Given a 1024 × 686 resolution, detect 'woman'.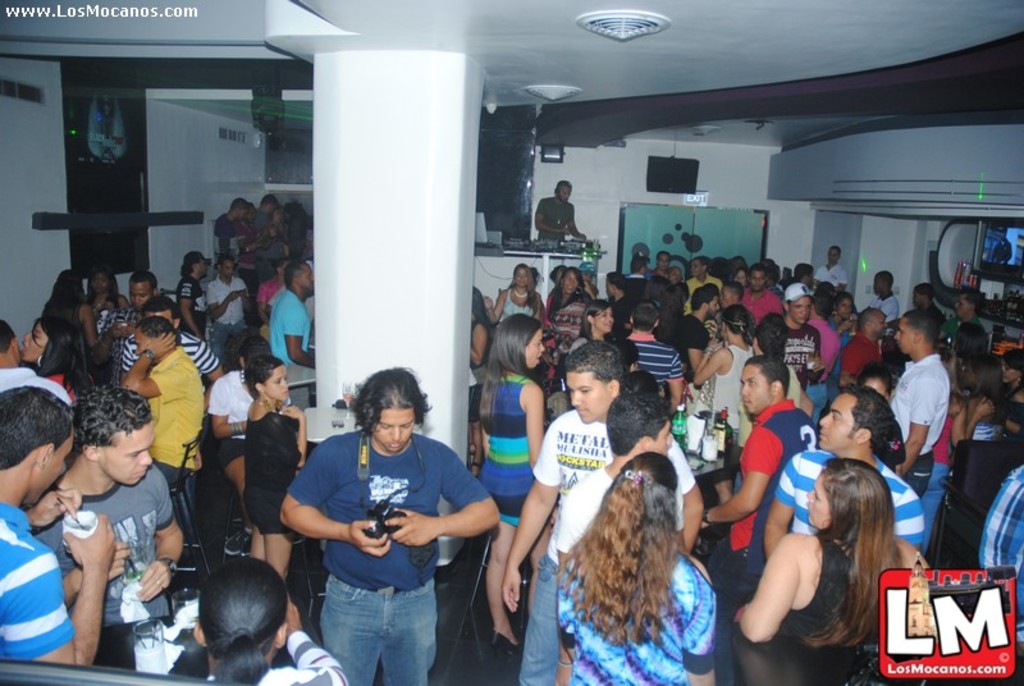
l=472, t=308, r=547, b=651.
